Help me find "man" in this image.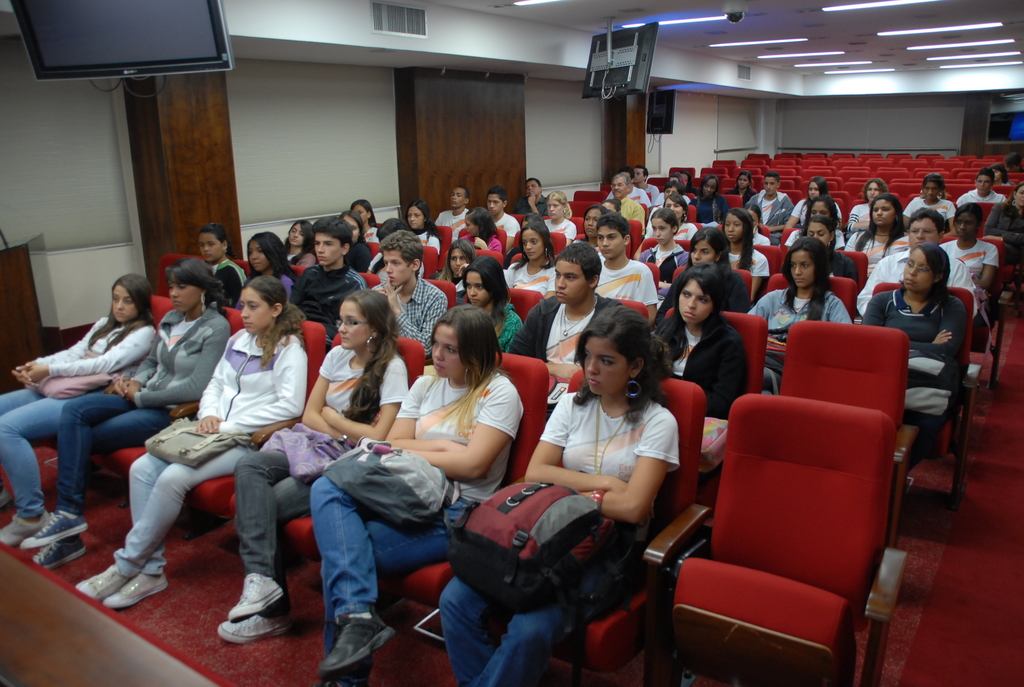
Found it: locate(609, 173, 646, 234).
